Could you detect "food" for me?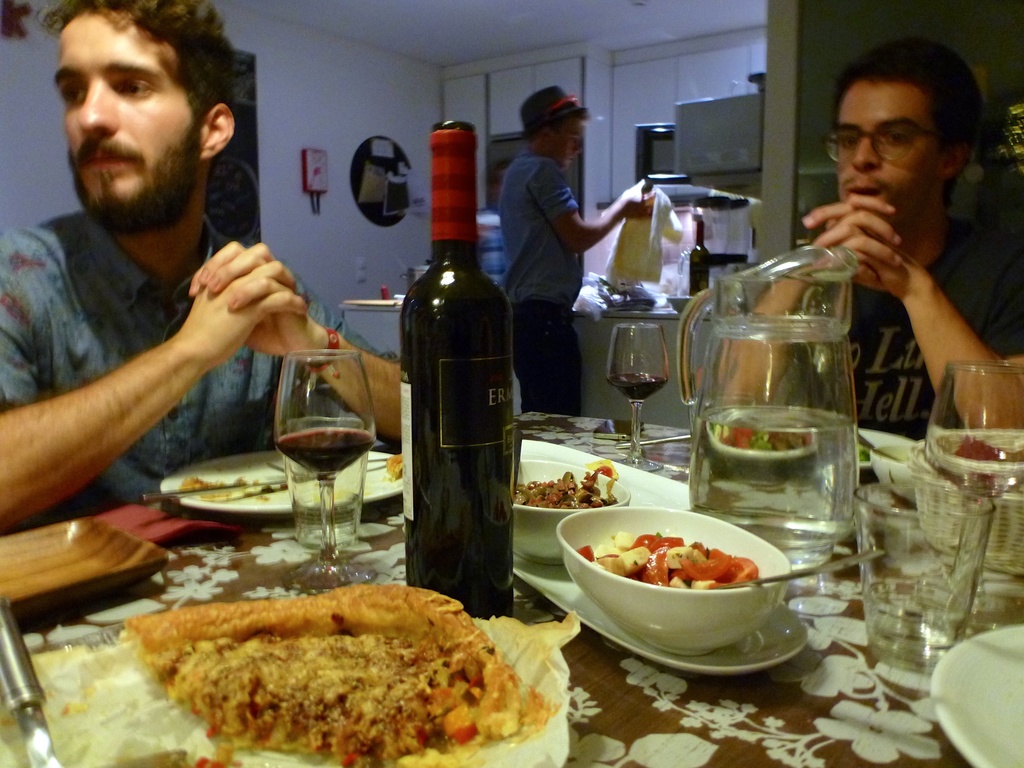
Detection result: box=[915, 431, 1009, 490].
